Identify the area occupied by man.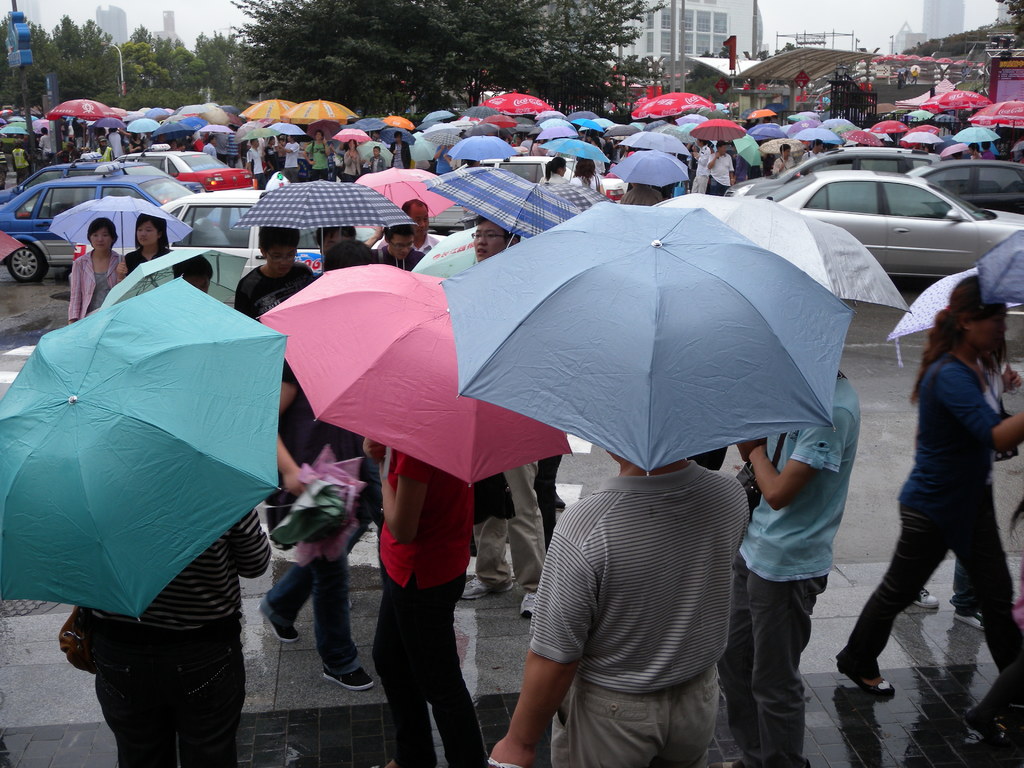
Area: (708,141,730,196).
